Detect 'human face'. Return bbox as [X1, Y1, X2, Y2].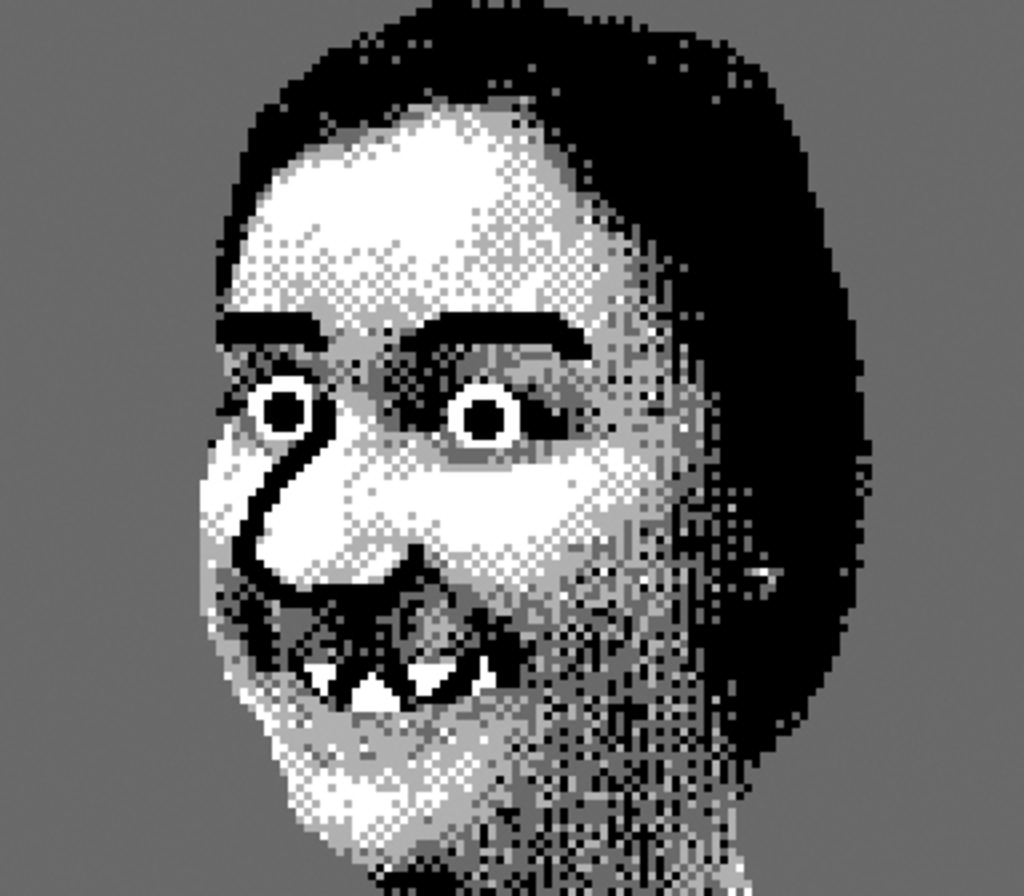
[200, 101, 731, 891].
